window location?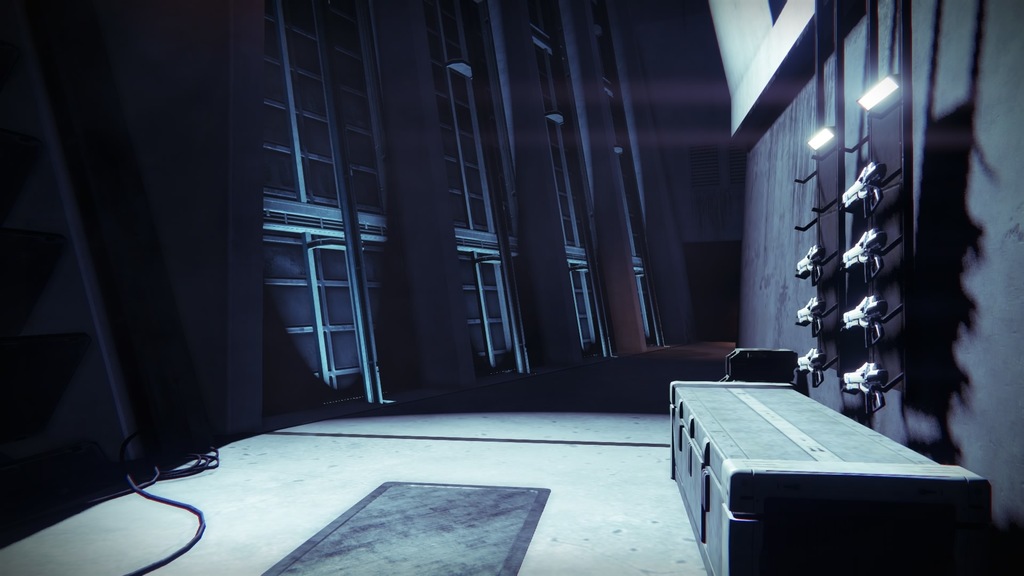
box(539, 118, 586, 256)
